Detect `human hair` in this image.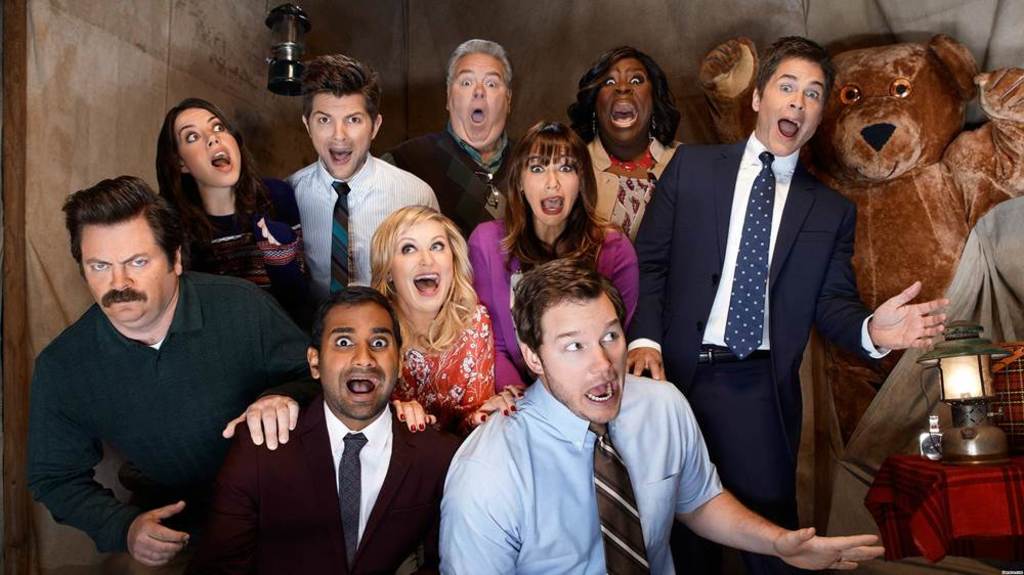
Detection: BBox(367, 211, 482, 356).
